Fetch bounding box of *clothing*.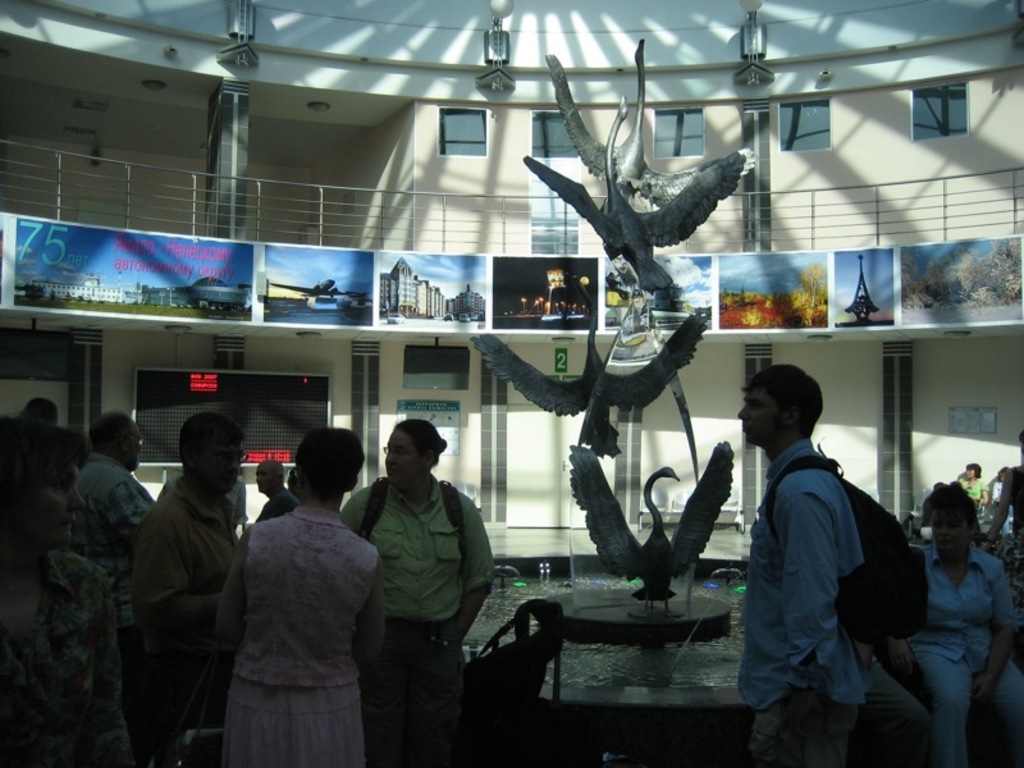
Bbox: region(910, 553, 1023, 767).
